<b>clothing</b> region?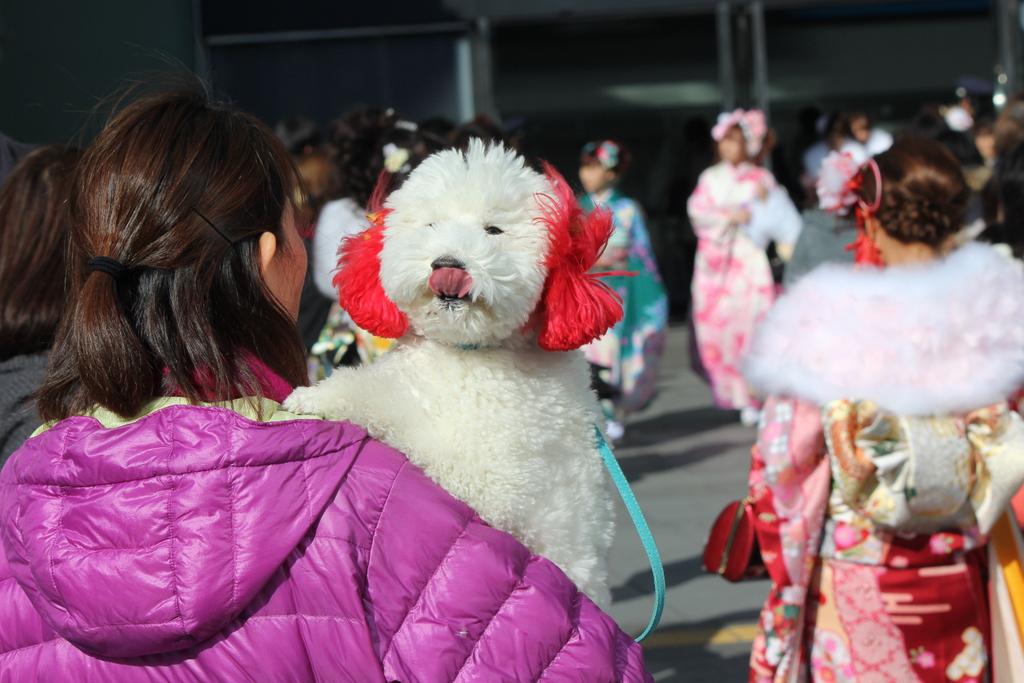
pyautogui.locateOnScreen(0, 387, 654, 682)
